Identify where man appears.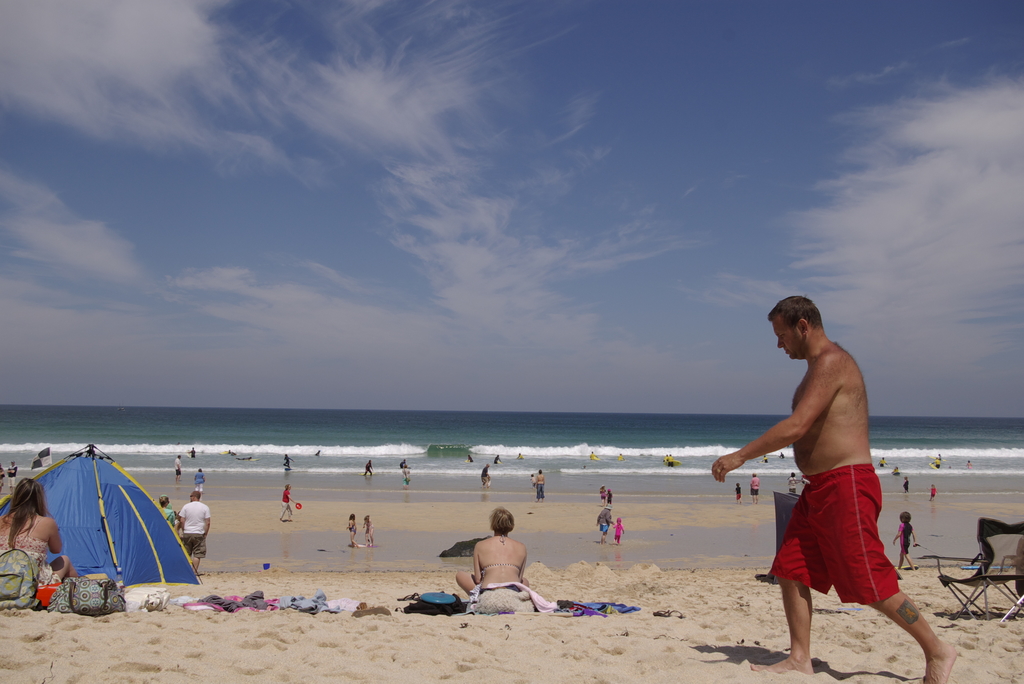
Appears at [726,289,916,672].
